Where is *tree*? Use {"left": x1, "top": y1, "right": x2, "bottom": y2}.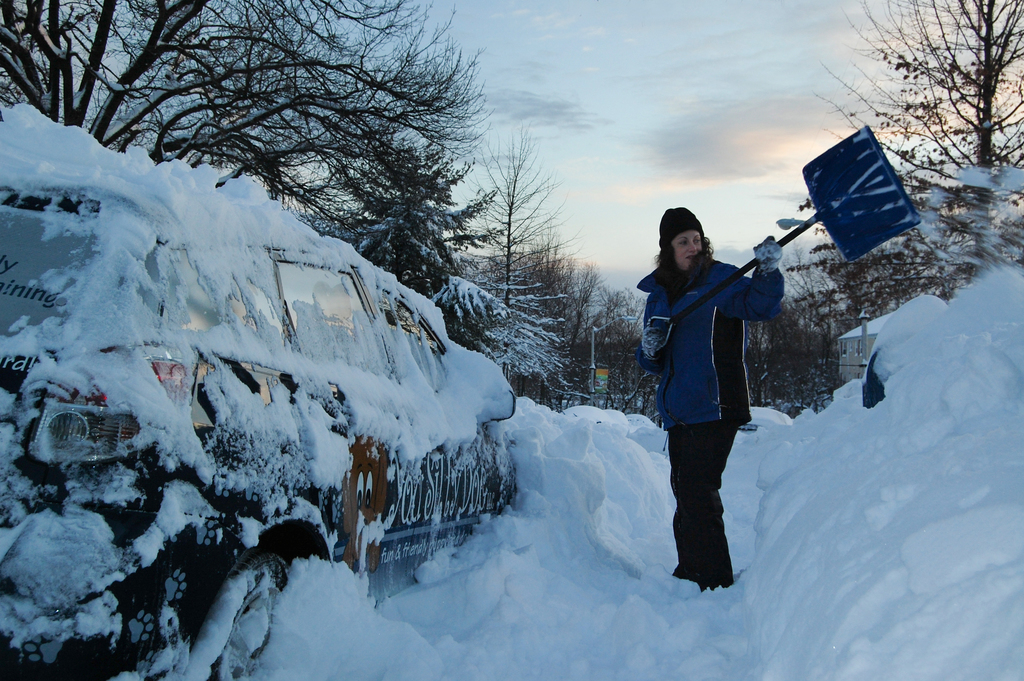
{"left": 815, "top": 0, "right": 1023, "bottom": 298}.
